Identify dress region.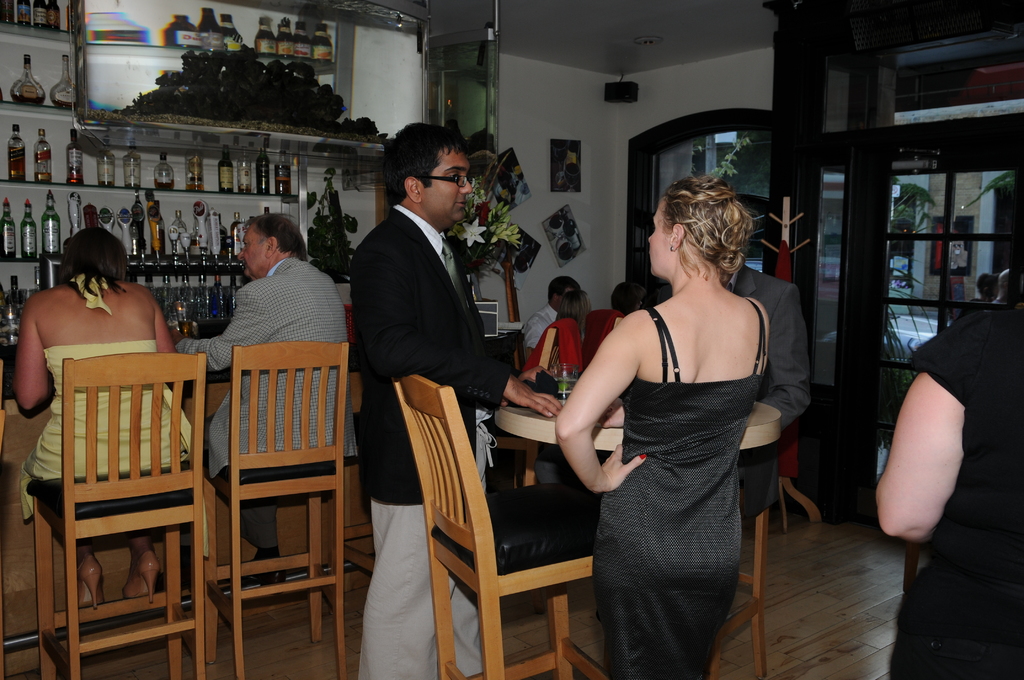
Region: x1=18 y1=273 x2=193 y2=521.
